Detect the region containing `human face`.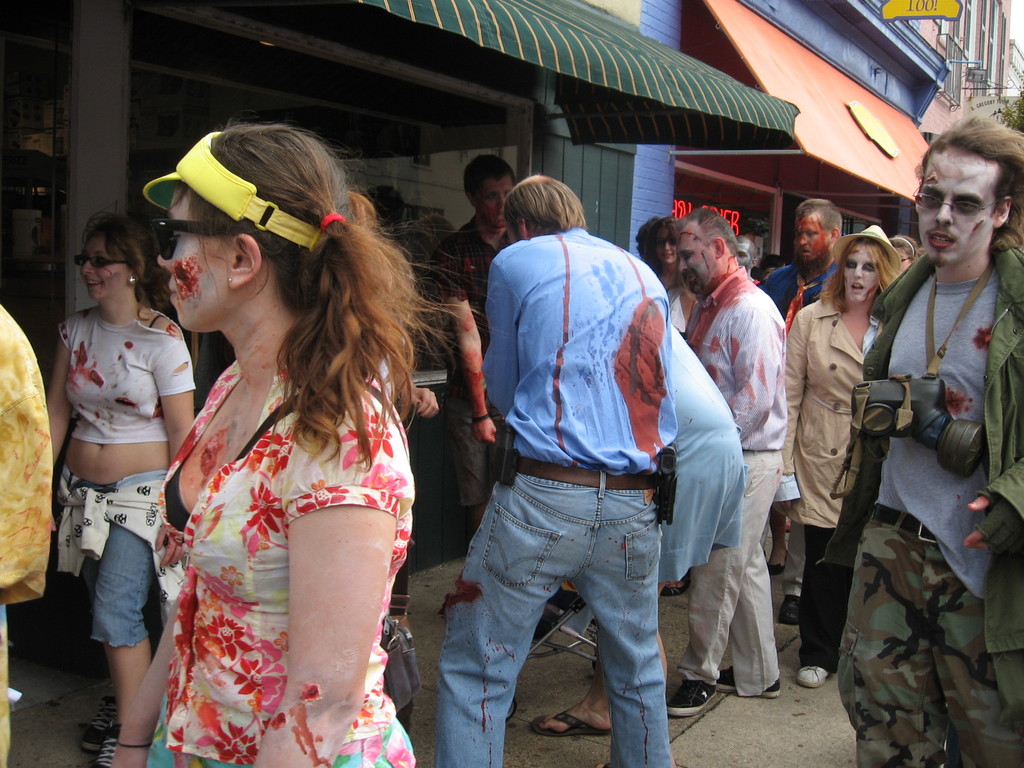
left=77, top=237, right=125, bottom=302.
